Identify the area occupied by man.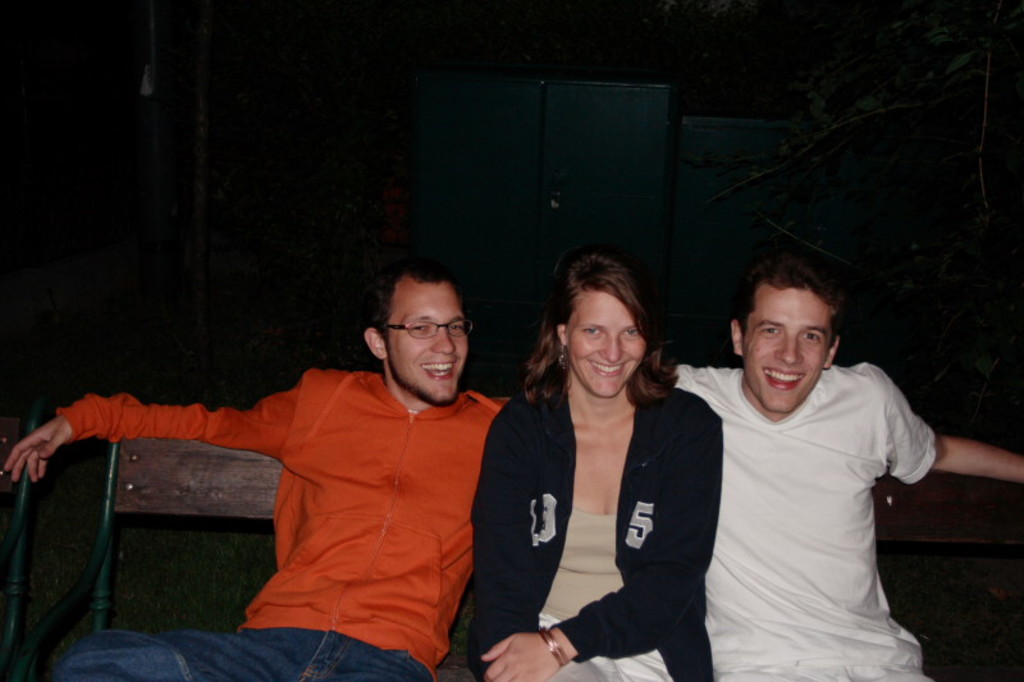
Area: select_region(667, 235, 954, 681).
